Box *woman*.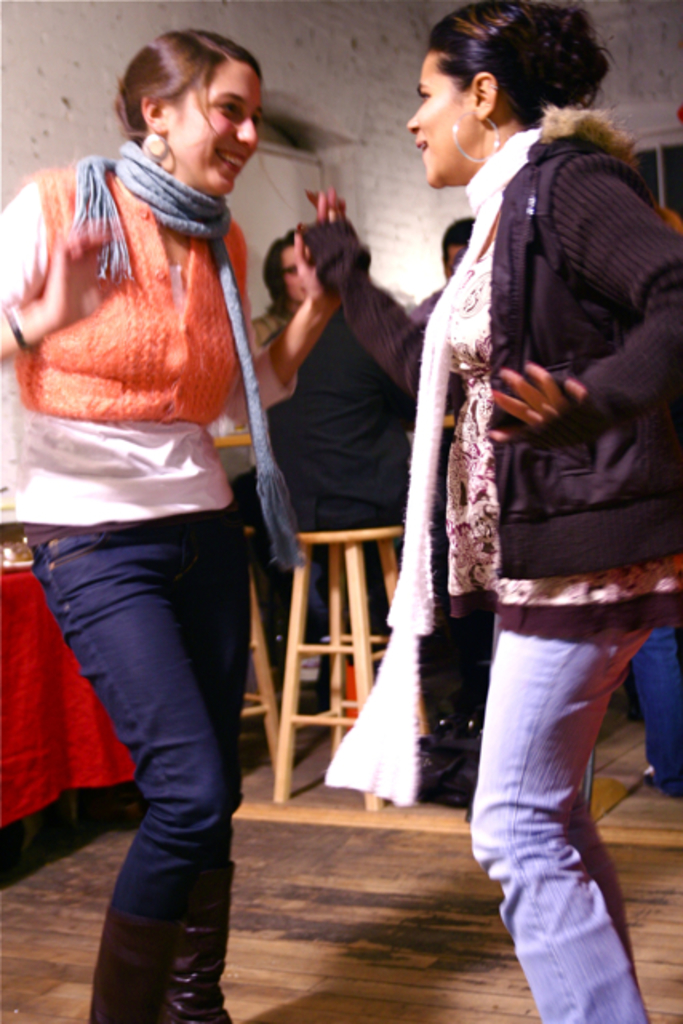
(27, 38, 310, 1003).
